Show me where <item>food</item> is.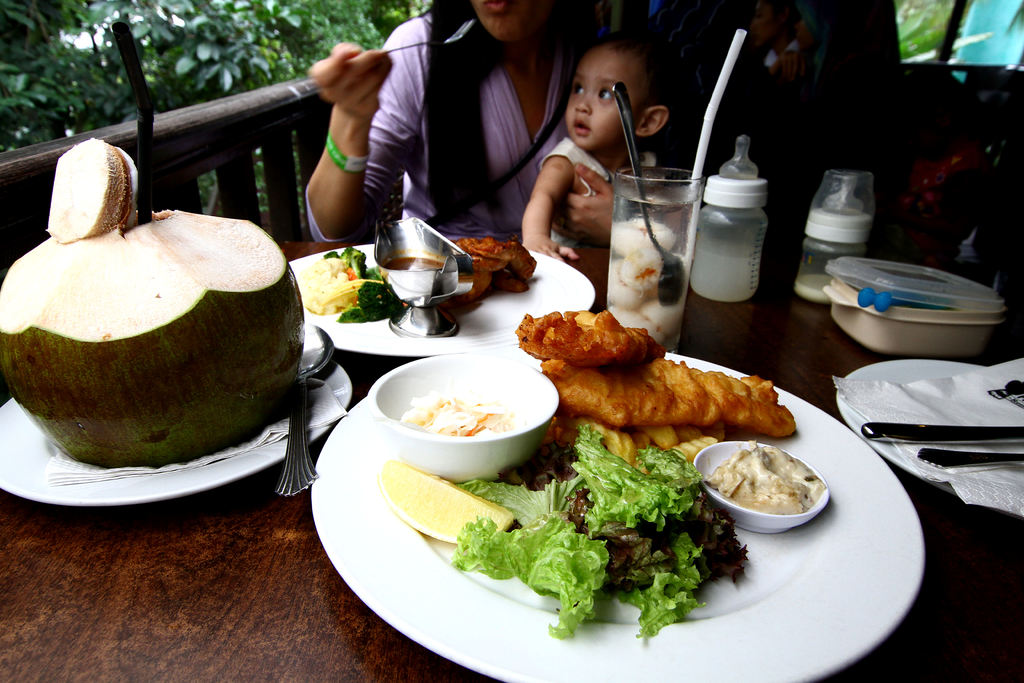
<item>food</item> is at bbox=(396, 386, 532, 439).
